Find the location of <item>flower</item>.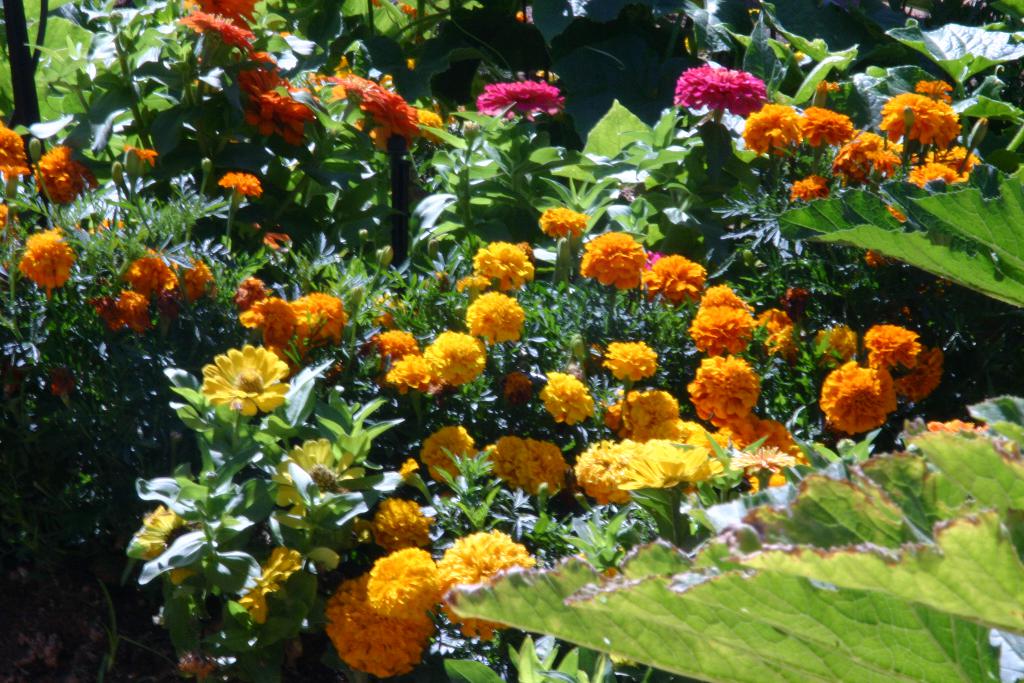
Location: rect(412, 418, 475, 488).
